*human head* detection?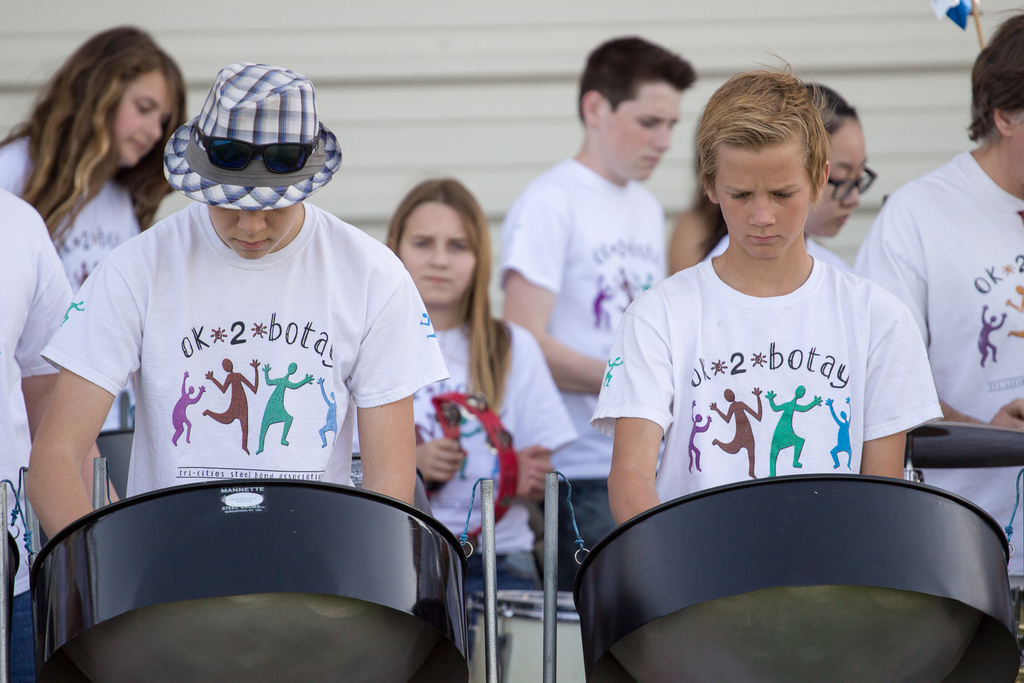
detection(577, 31, 691, 182)
